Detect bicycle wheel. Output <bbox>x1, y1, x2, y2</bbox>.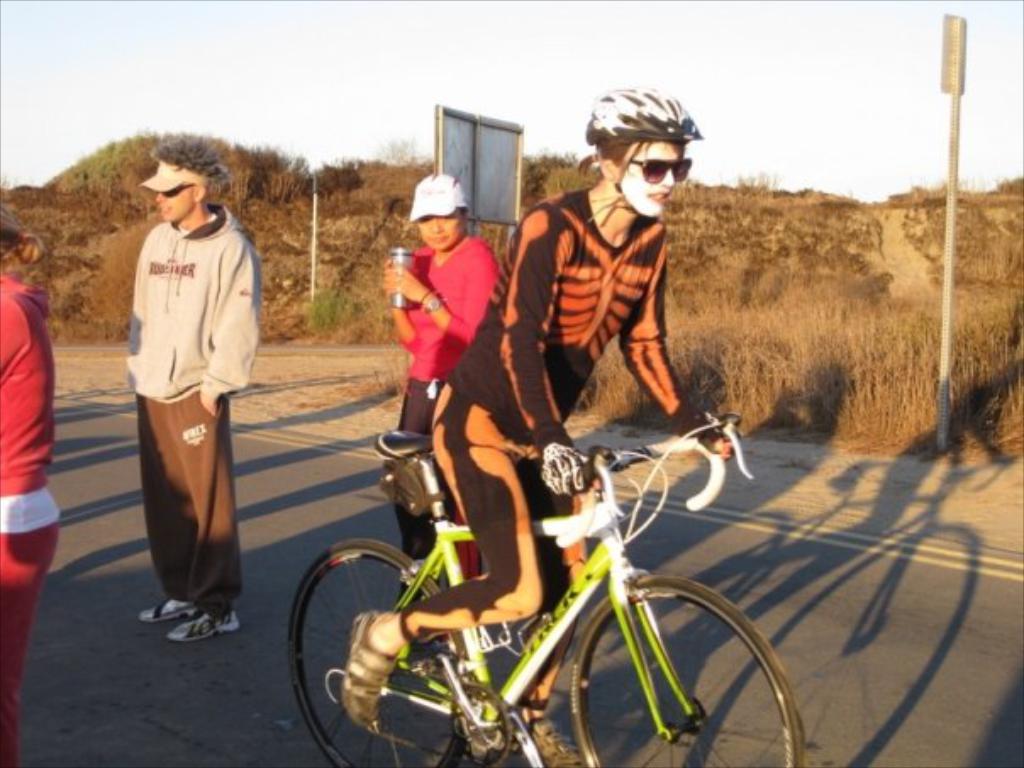
<bbox>561, 573, 807, 766</bbox>.
